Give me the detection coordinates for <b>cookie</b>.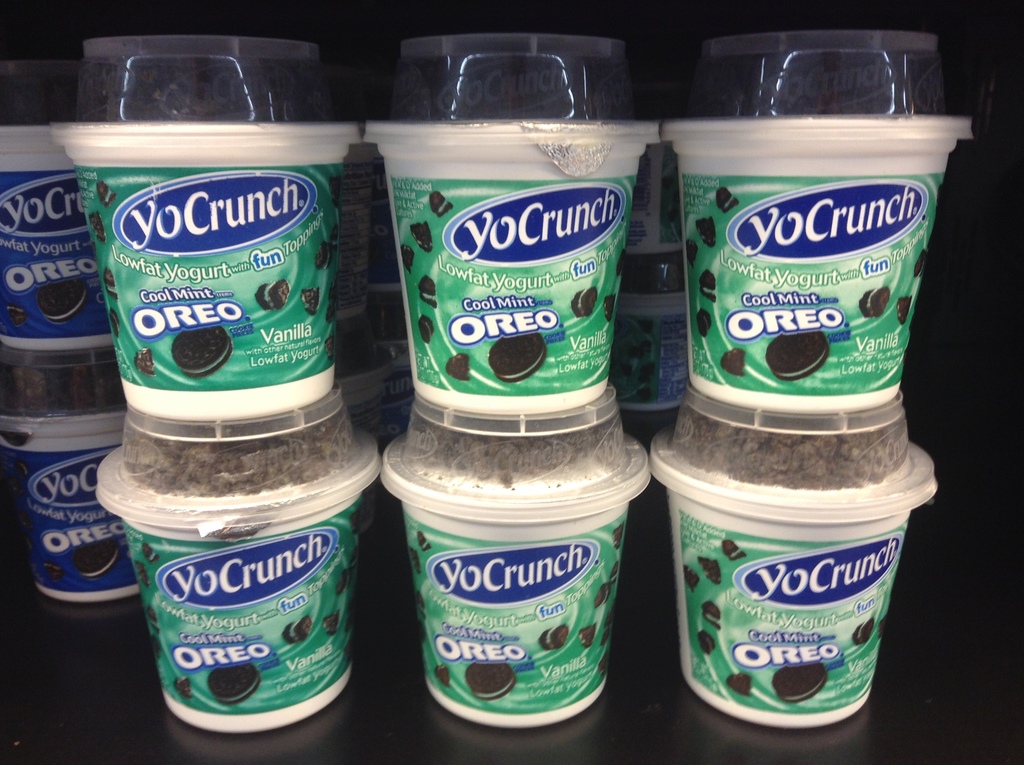
{"x1": 45, "y1": 557, "x2": 63, "y2": 585}.
